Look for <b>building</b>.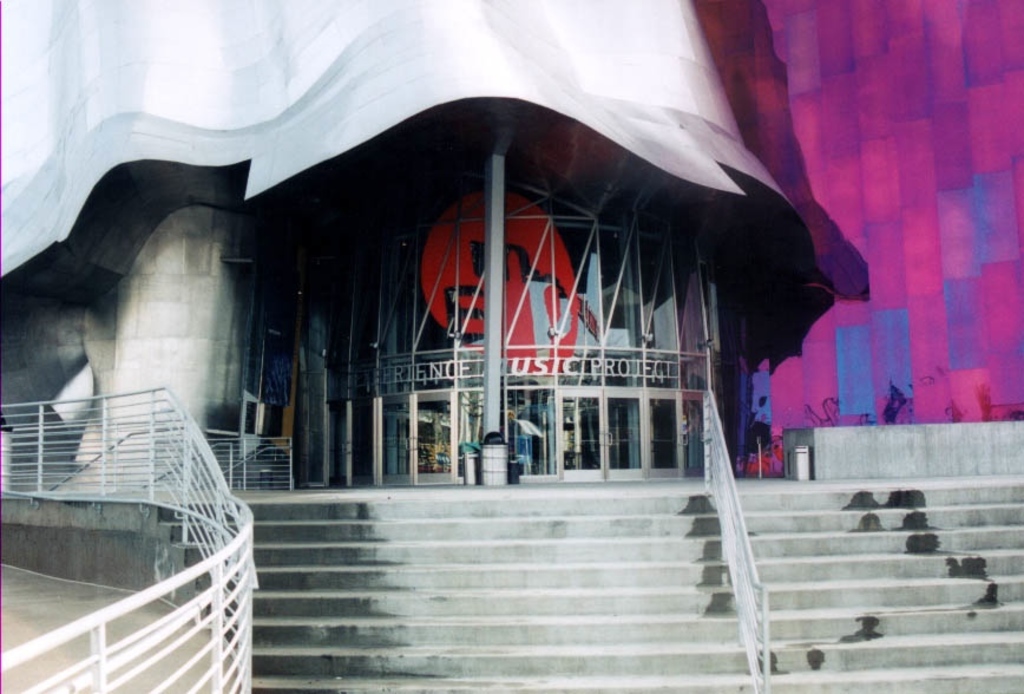
Found: 0,0,1023,485.
